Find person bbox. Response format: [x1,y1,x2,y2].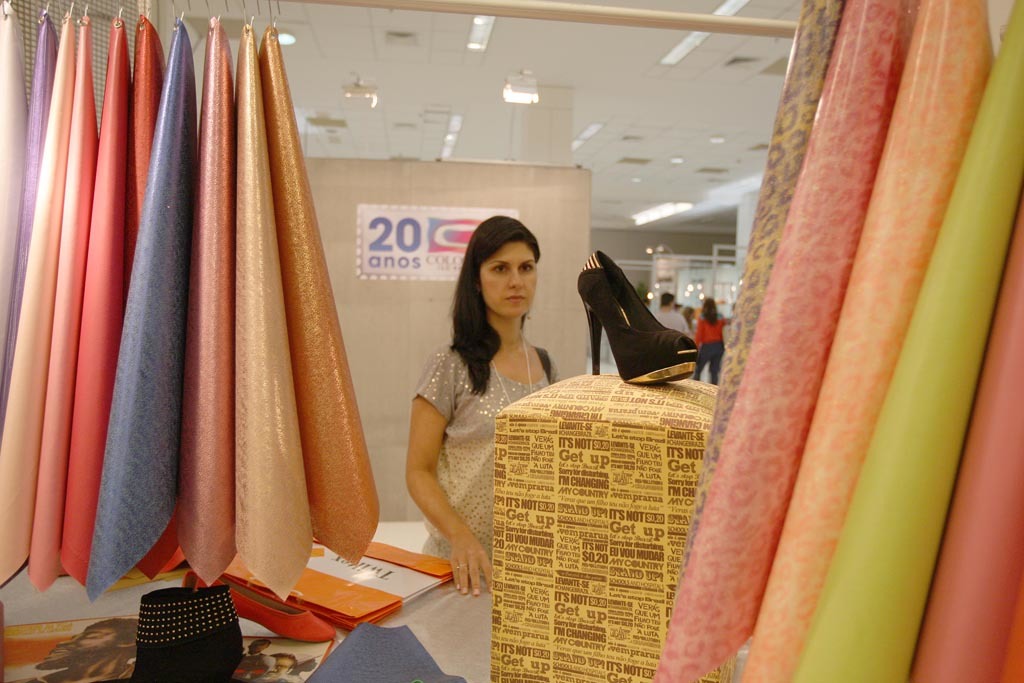
[677,304,694,330].
